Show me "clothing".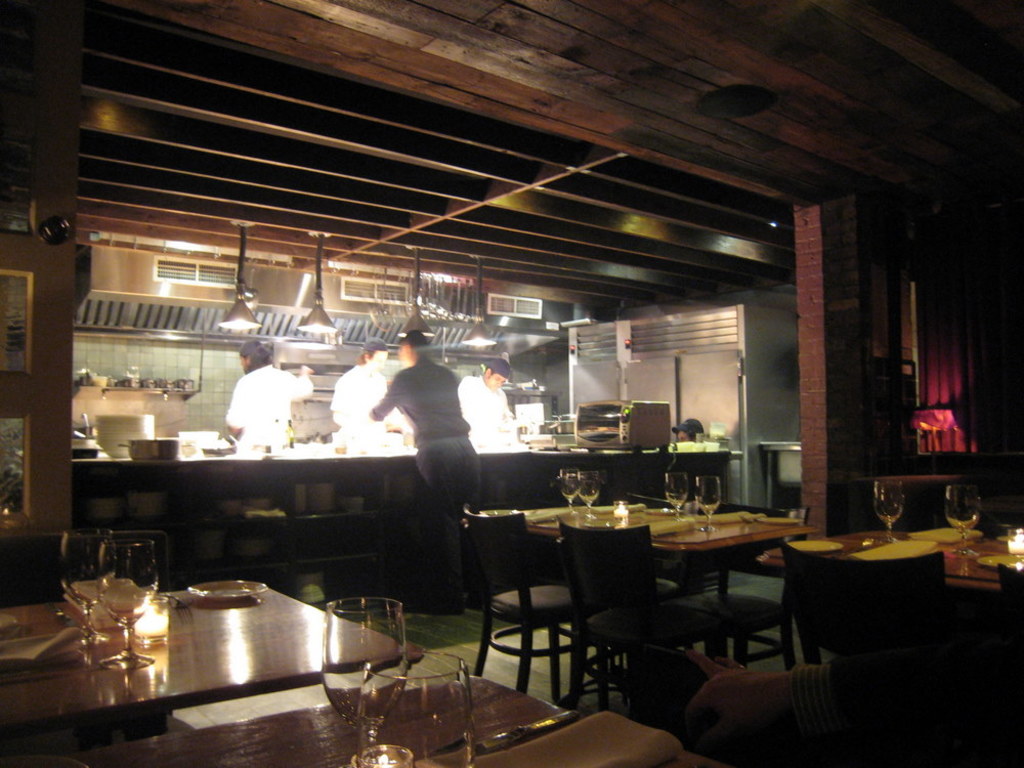
"clothing" is here: x1=332, y1=364, x2=388, y2=438.
